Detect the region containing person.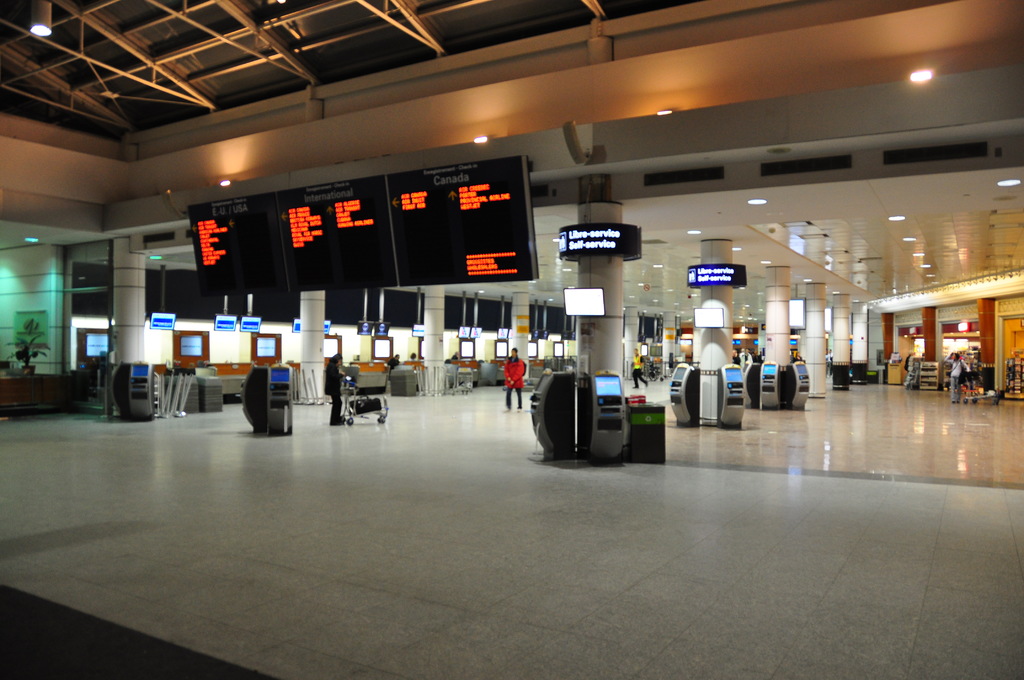
628/344/650/388.
